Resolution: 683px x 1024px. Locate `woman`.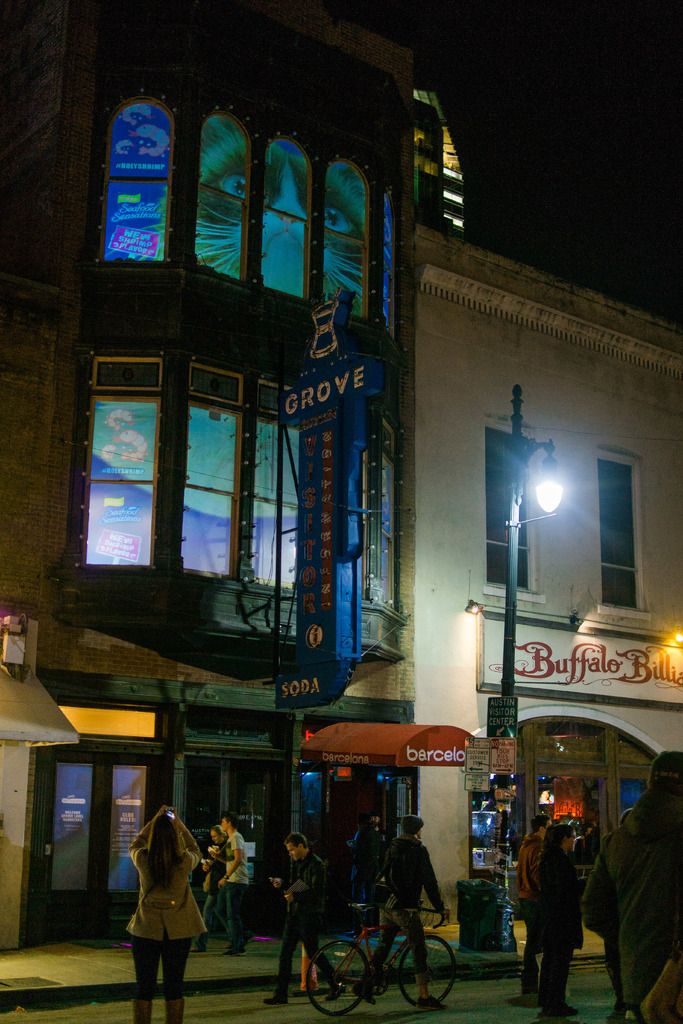
[x1=528, y1=824, x2=586, y2=1016].
